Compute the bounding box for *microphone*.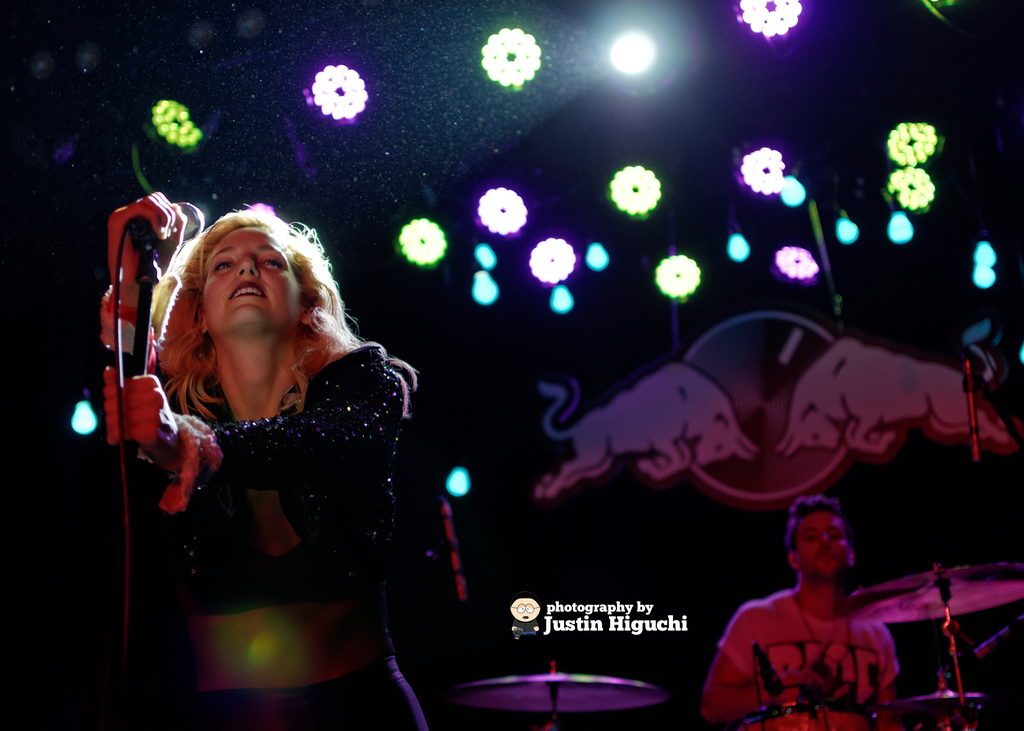
bbox(440, 500, 471, 601).
